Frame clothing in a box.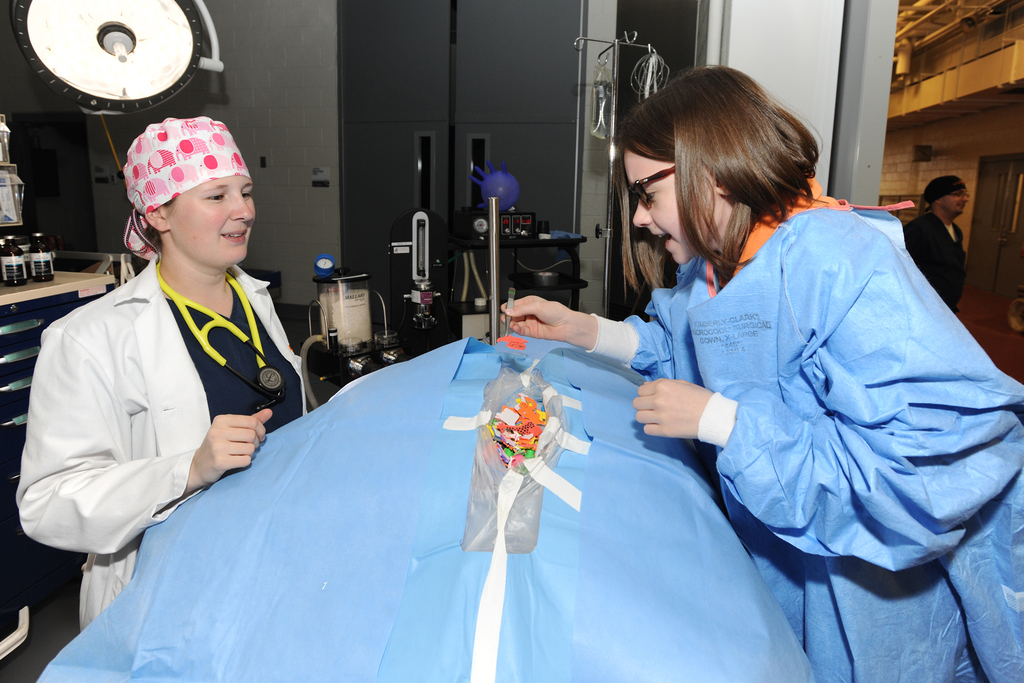
x1=16 y1=245 x2=310 y2=629.
